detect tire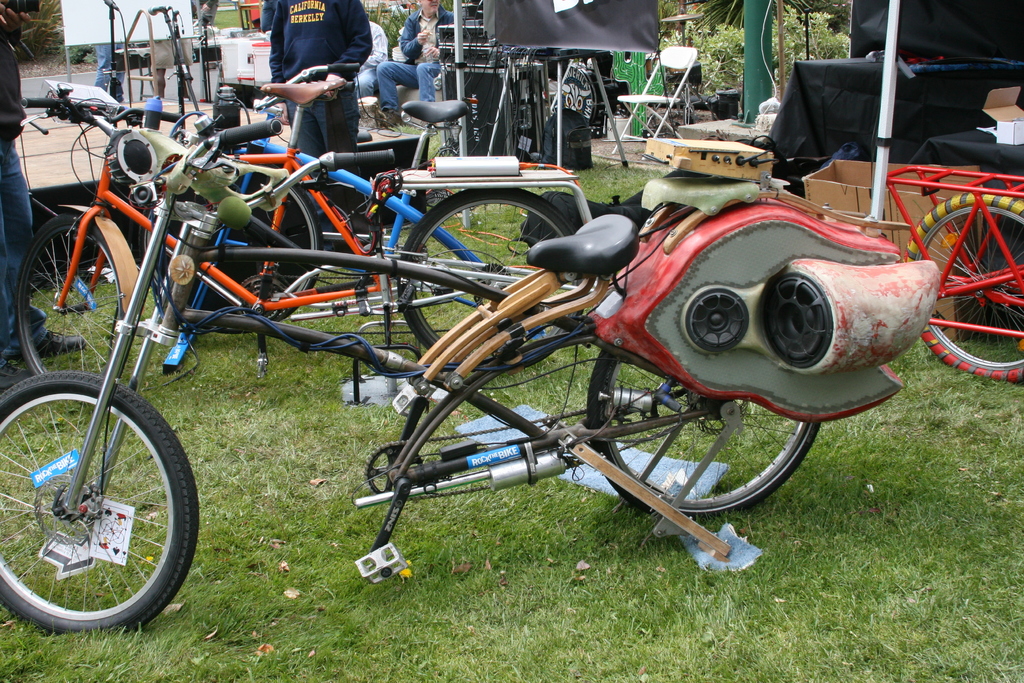
bbox=[142, 160, 321, 327]
